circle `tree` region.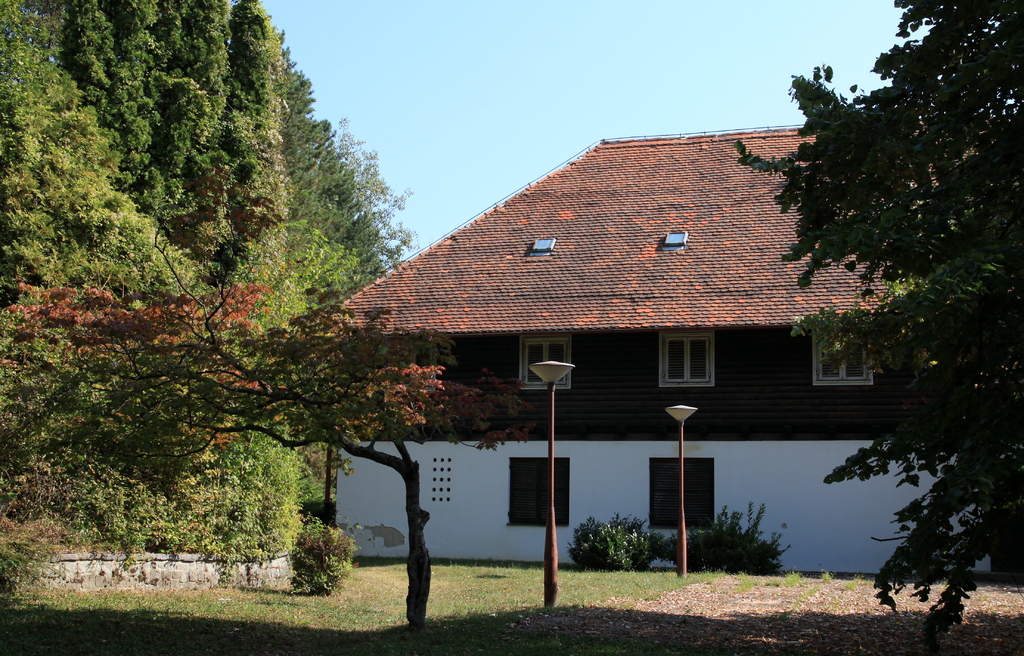
Region: Rect(734, 0, 1018, 265).
